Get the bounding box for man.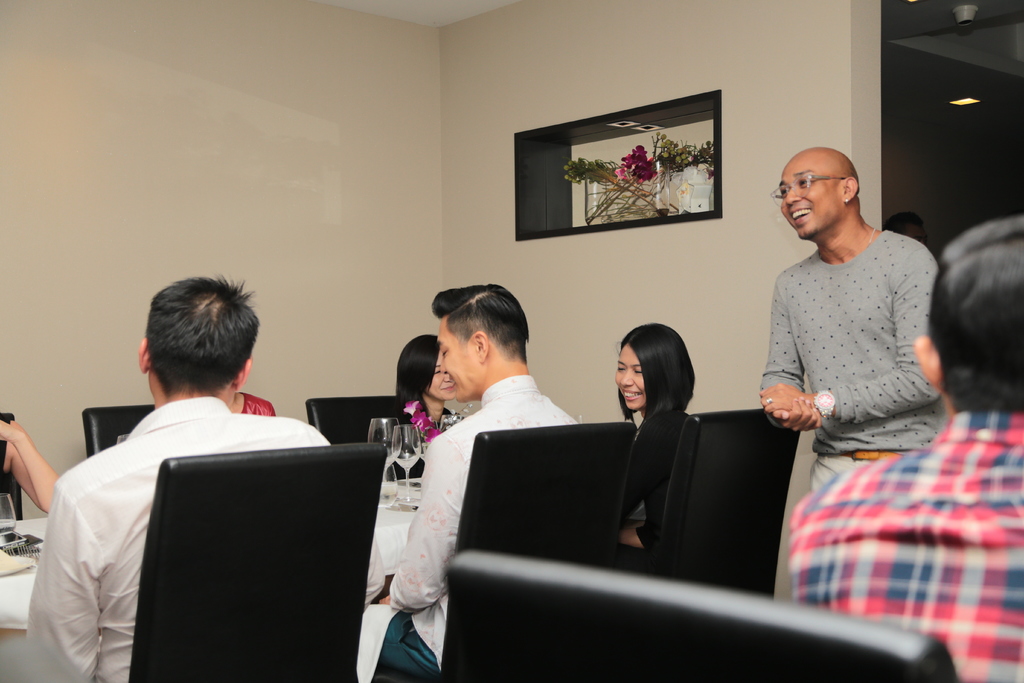
x1=36, y1=292, x2=380, y2=655.
